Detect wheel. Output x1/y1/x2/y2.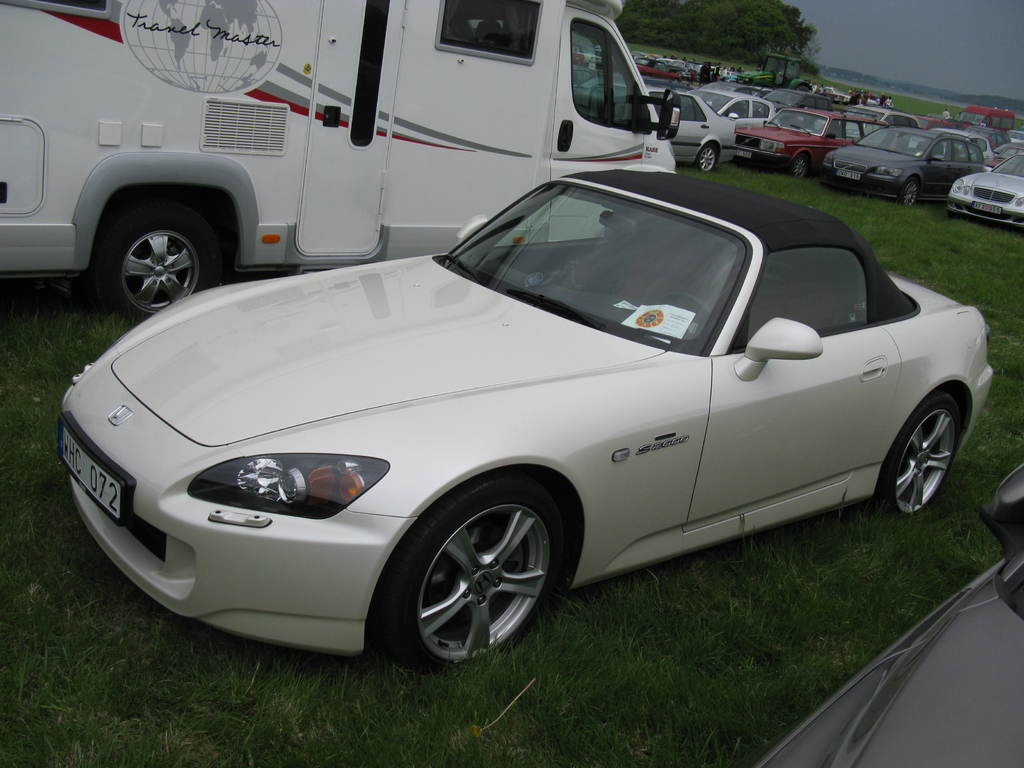
948/214/961/222.
